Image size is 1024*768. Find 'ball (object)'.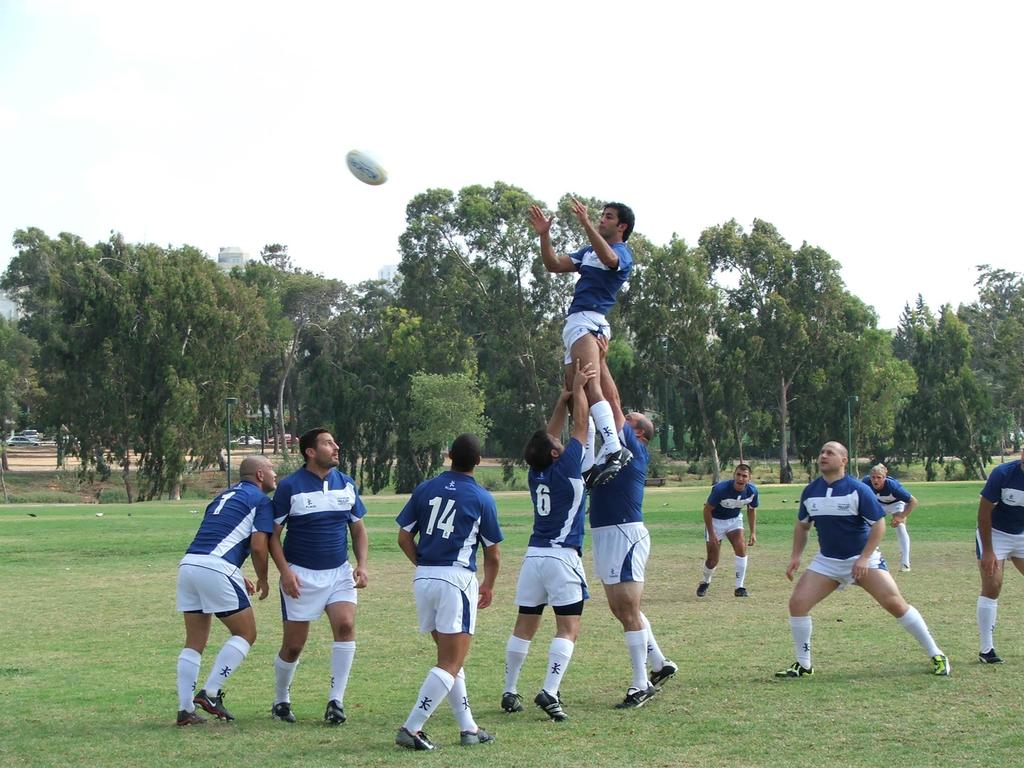
[342, 148, 390, 182].
